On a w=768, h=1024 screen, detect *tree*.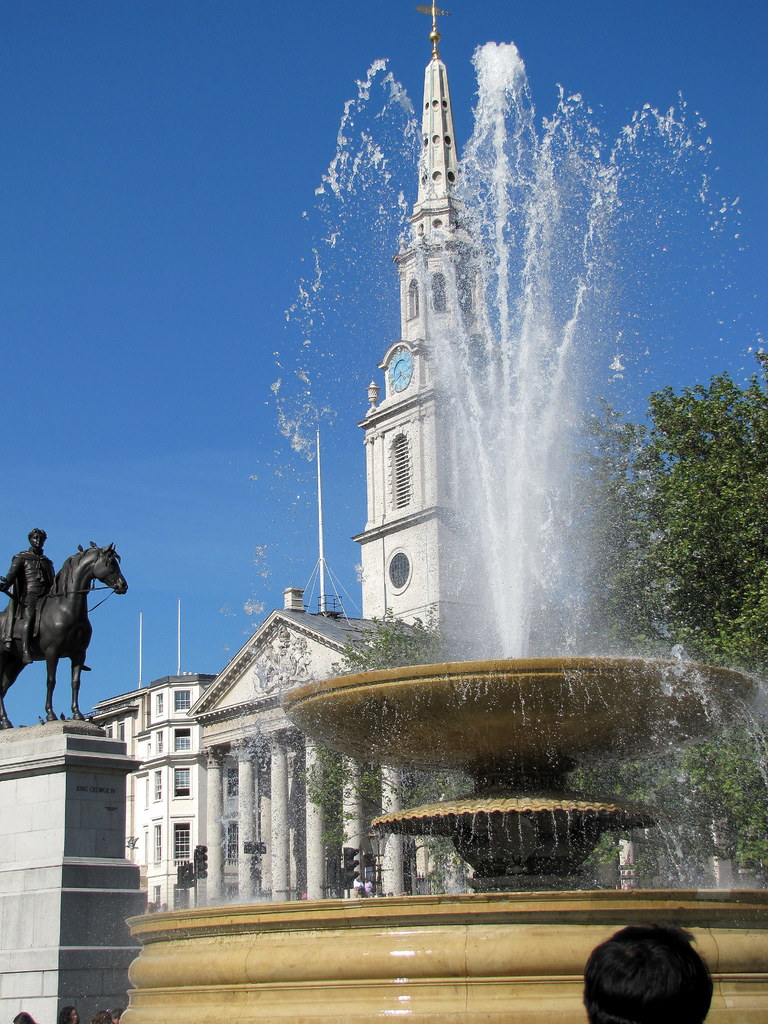
284 375 728 893.
